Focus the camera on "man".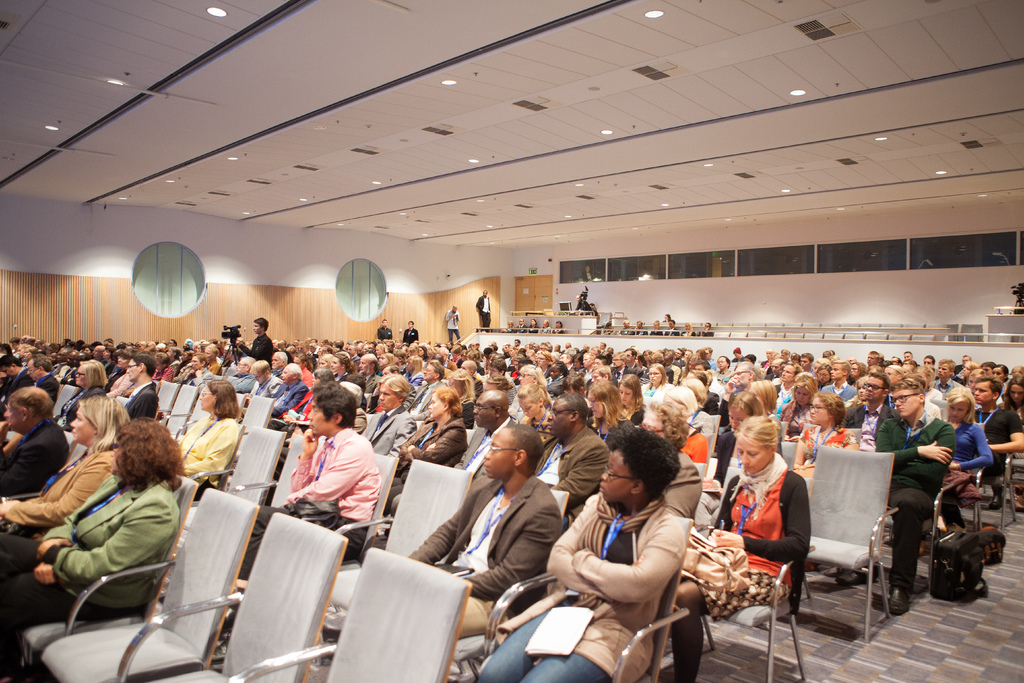
Focus region: locate(534, 394, 611, 529).
